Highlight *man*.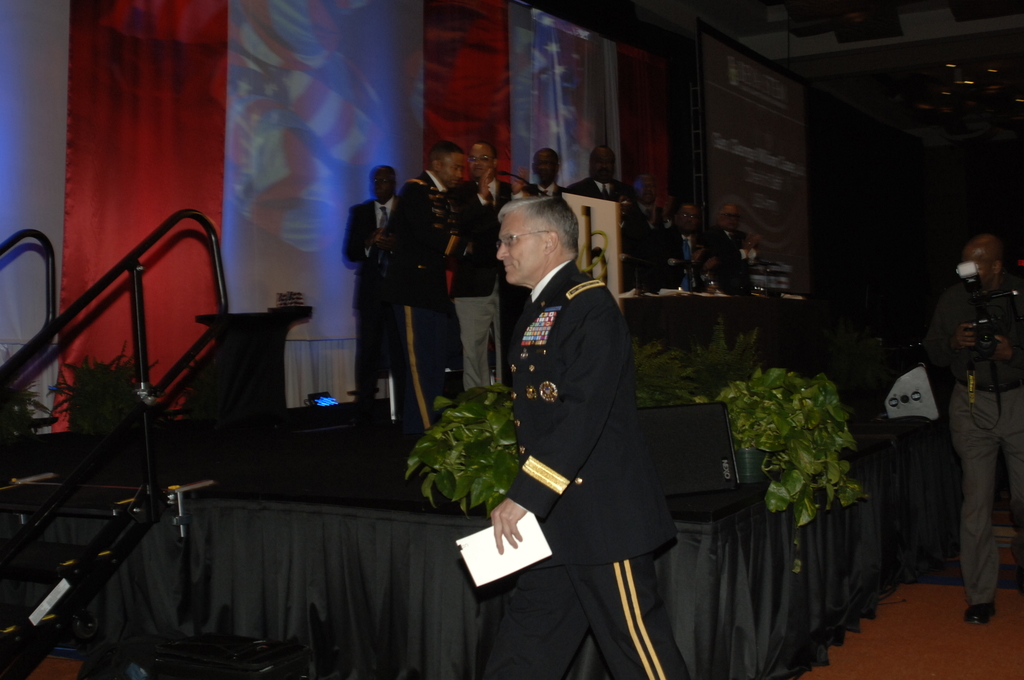
Highlighted region: bbox=(451, 146, 527, 389).
